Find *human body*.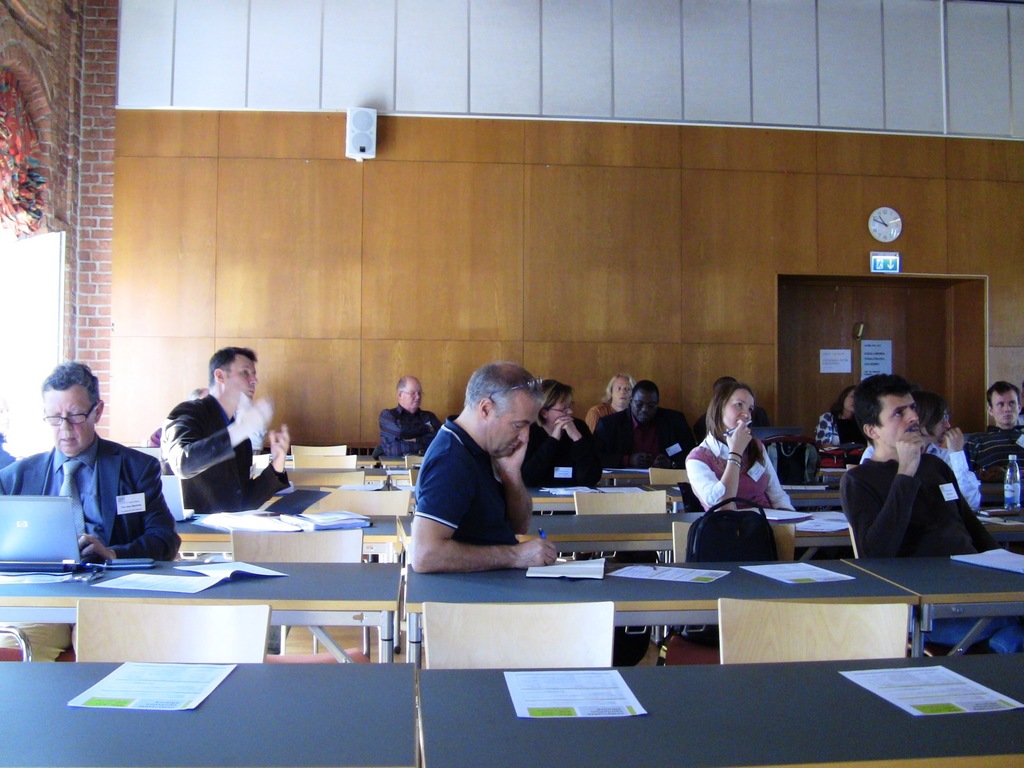
(684, 420, 796, 514).
